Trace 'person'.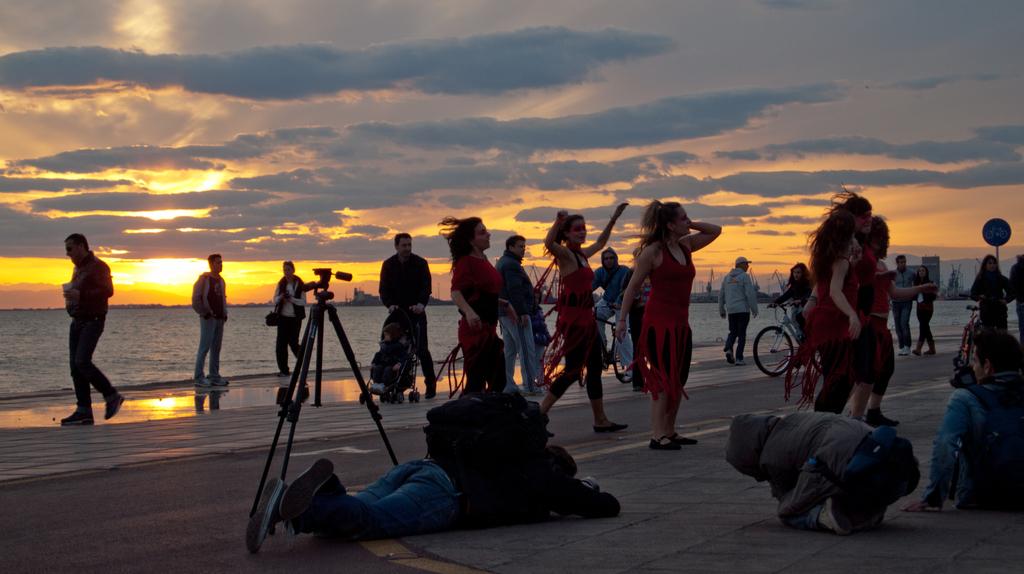
Traced to crop(191, 251, 232, 392).
